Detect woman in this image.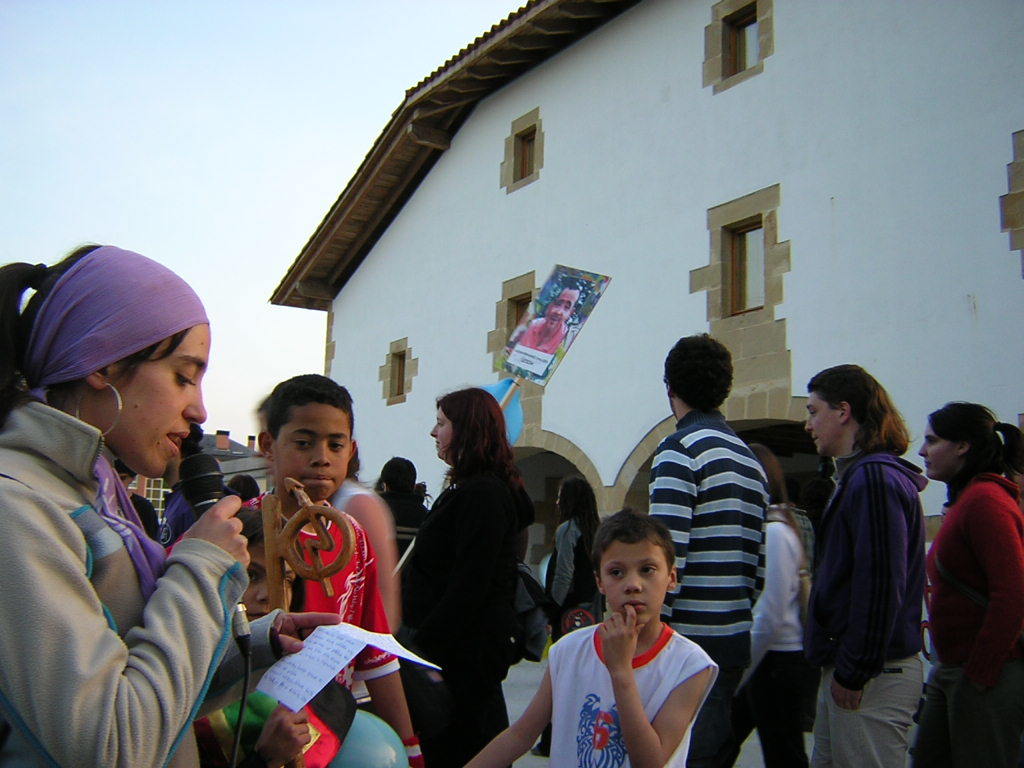
Detection: (left=0, top=238, right=343, bottom=767).
